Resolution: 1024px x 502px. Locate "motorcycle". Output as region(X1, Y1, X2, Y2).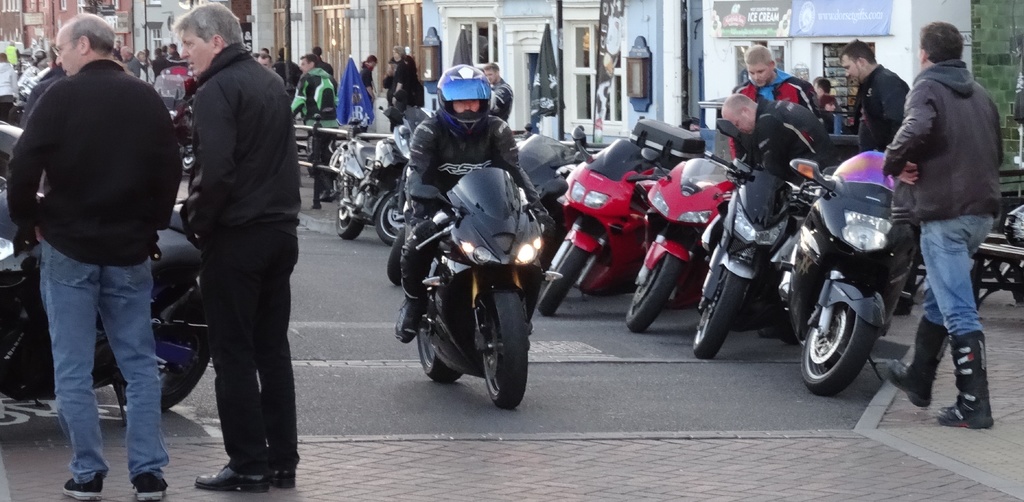
region(323, 108, 436, 243).
